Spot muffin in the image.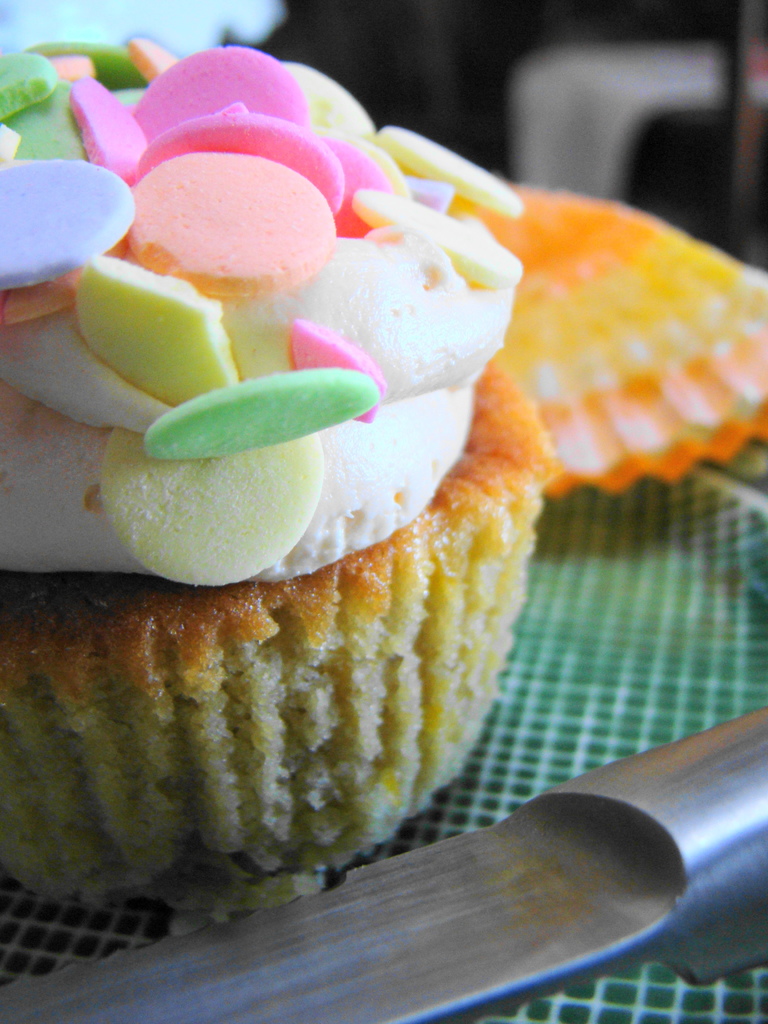
muffin found at {"x1": 0, "y1": 40, "x2": 550, "y2": 918}.
